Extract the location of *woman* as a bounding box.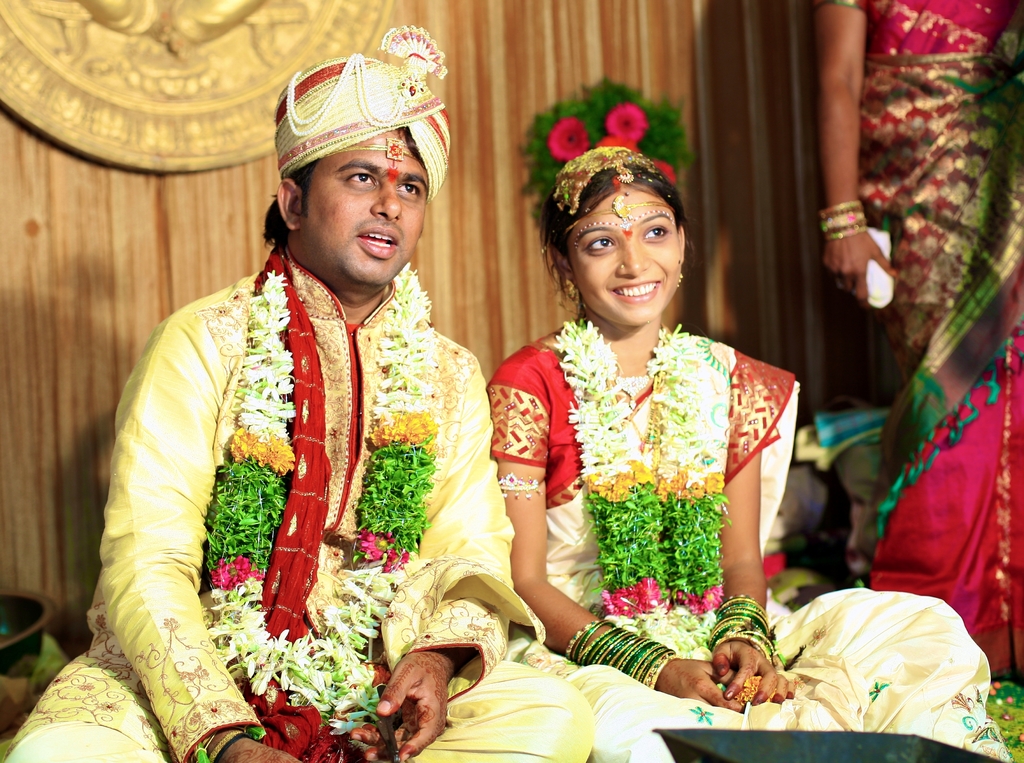
region(816, 0, 1023, 680).
